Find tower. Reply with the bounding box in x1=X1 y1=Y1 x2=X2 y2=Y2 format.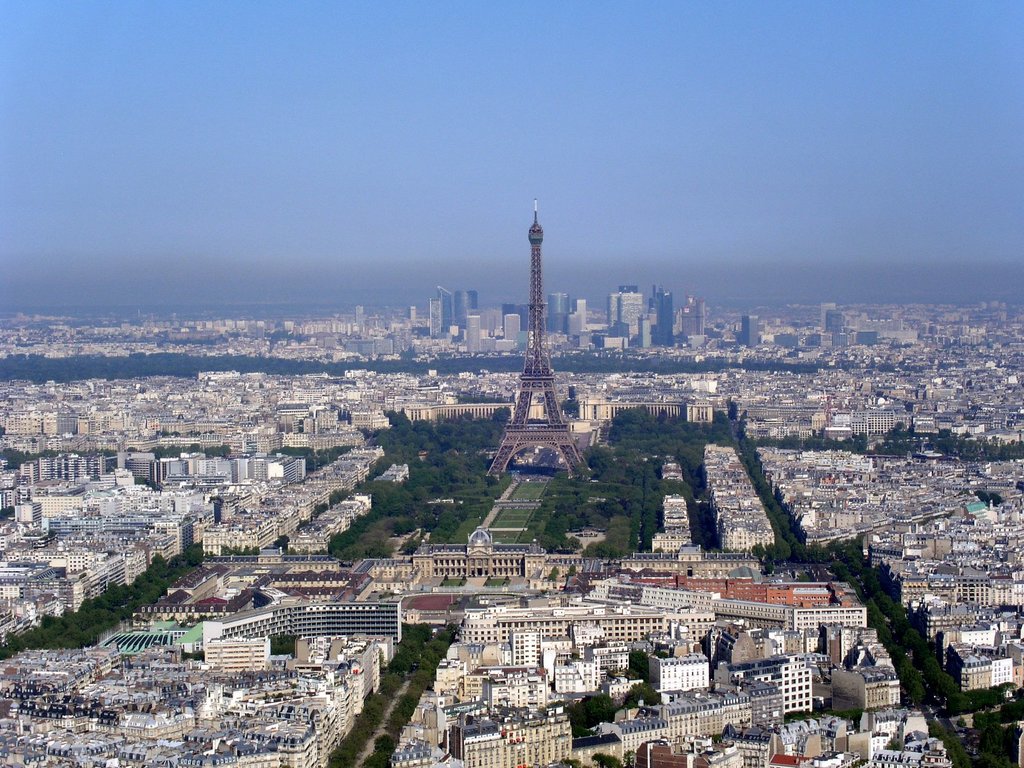
x1=606 y1=291 x2=646 y2=343.
